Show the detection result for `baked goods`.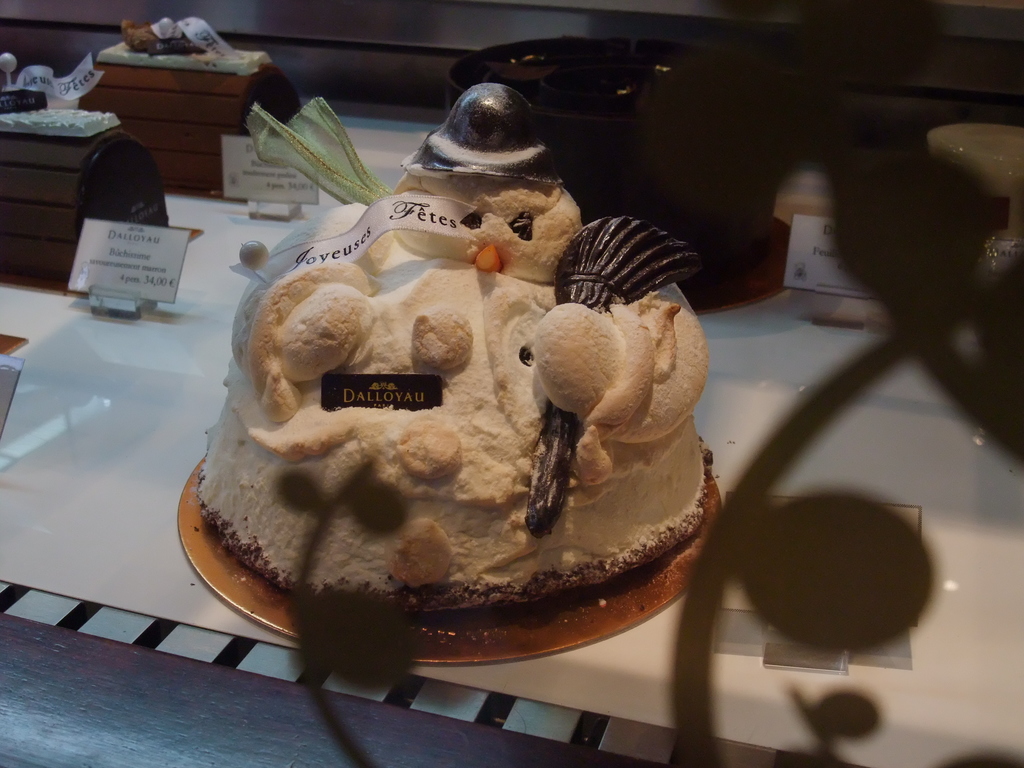
<bbox>0, 48, 175, 280</bbox>.
